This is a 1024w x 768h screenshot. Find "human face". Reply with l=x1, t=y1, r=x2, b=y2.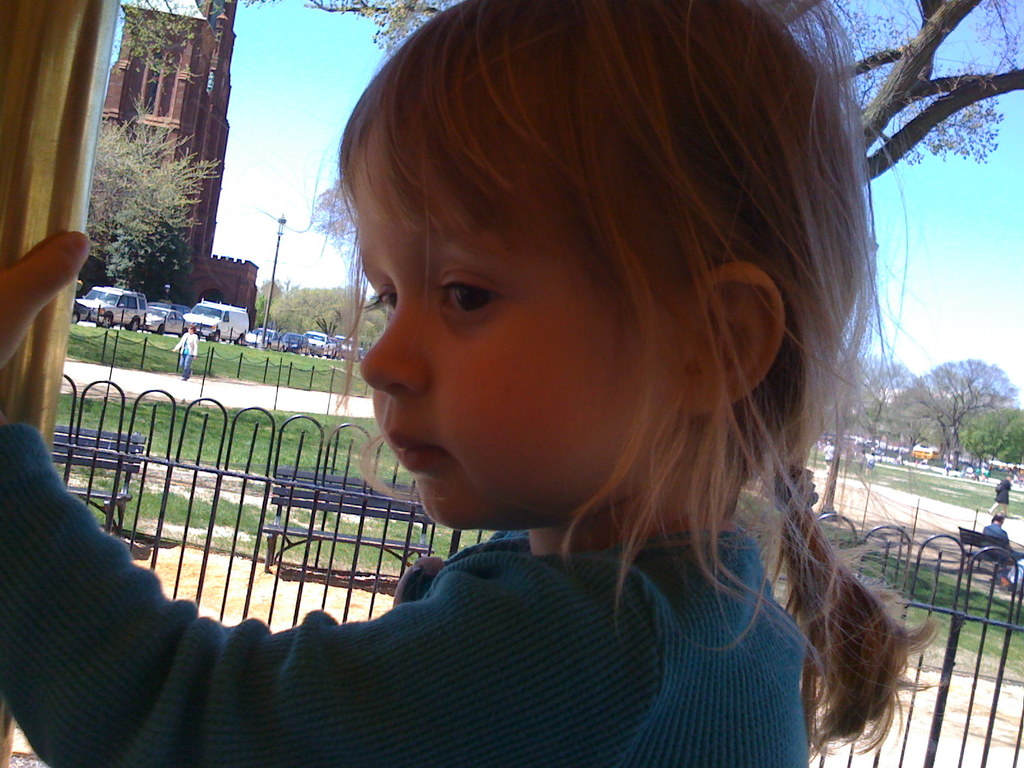
l=186, t=327, r=194, b=333.
